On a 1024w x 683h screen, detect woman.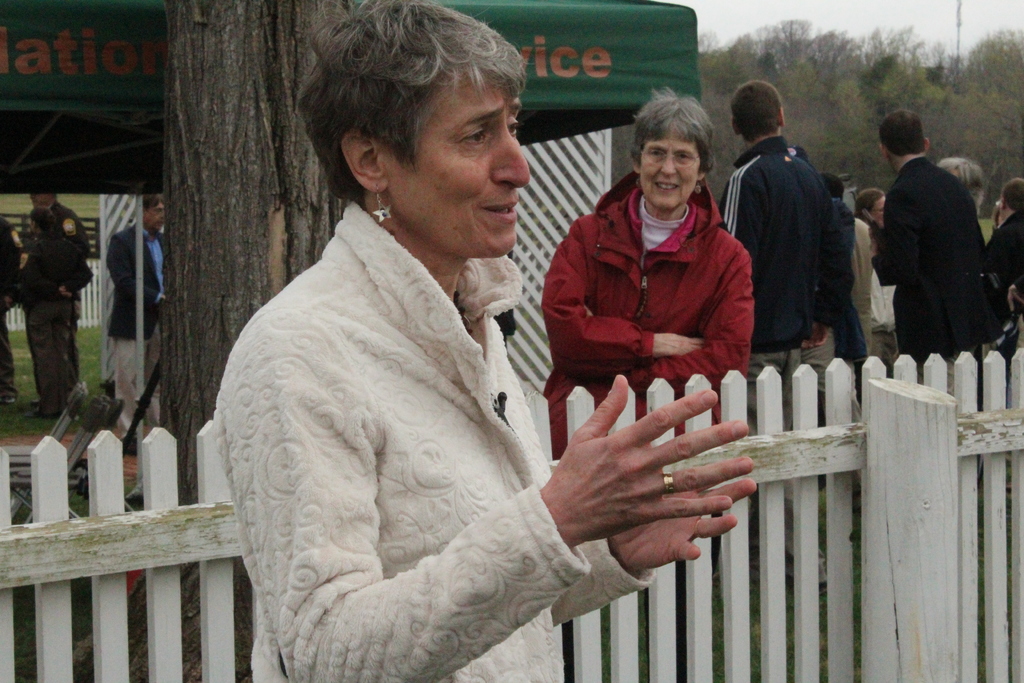
(536,84,756,449).
